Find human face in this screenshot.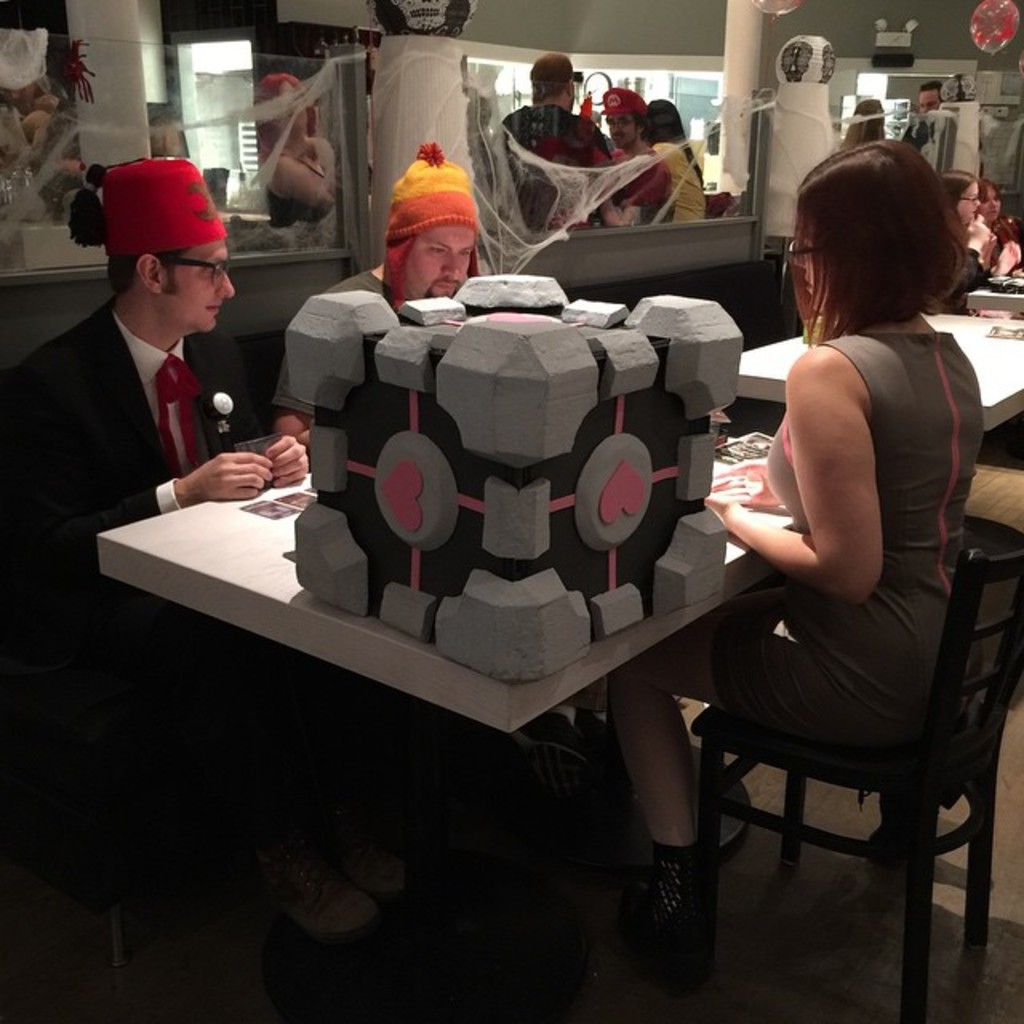
The bounding box for human face is x1=155, y1=240, x2=235, y2=326.
